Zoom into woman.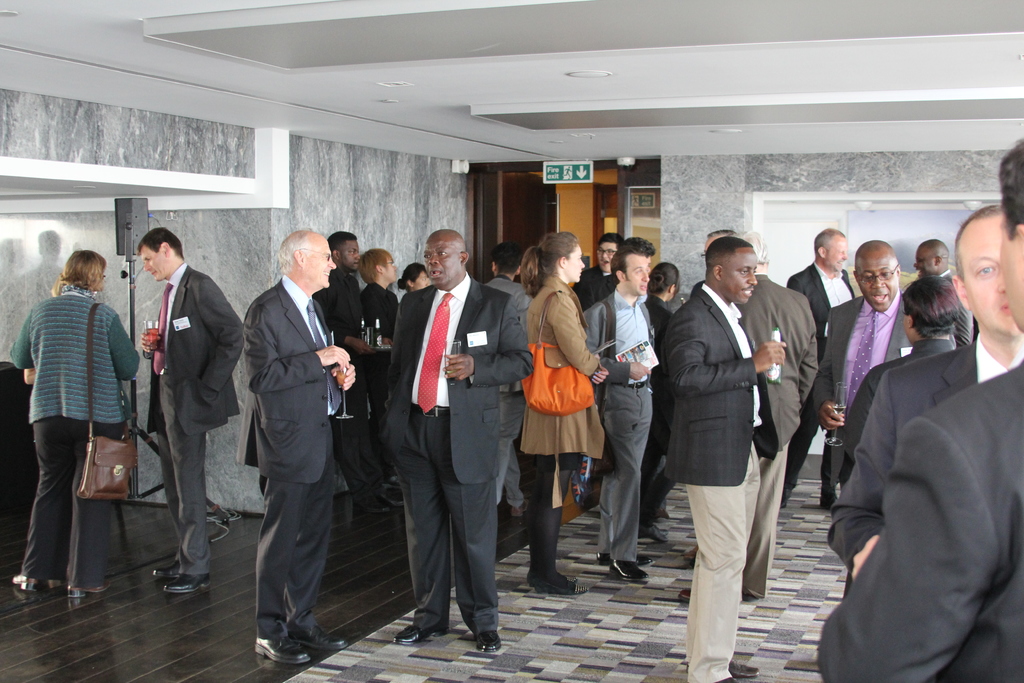
Zoom target: rect(10, 247, 147, 611).
